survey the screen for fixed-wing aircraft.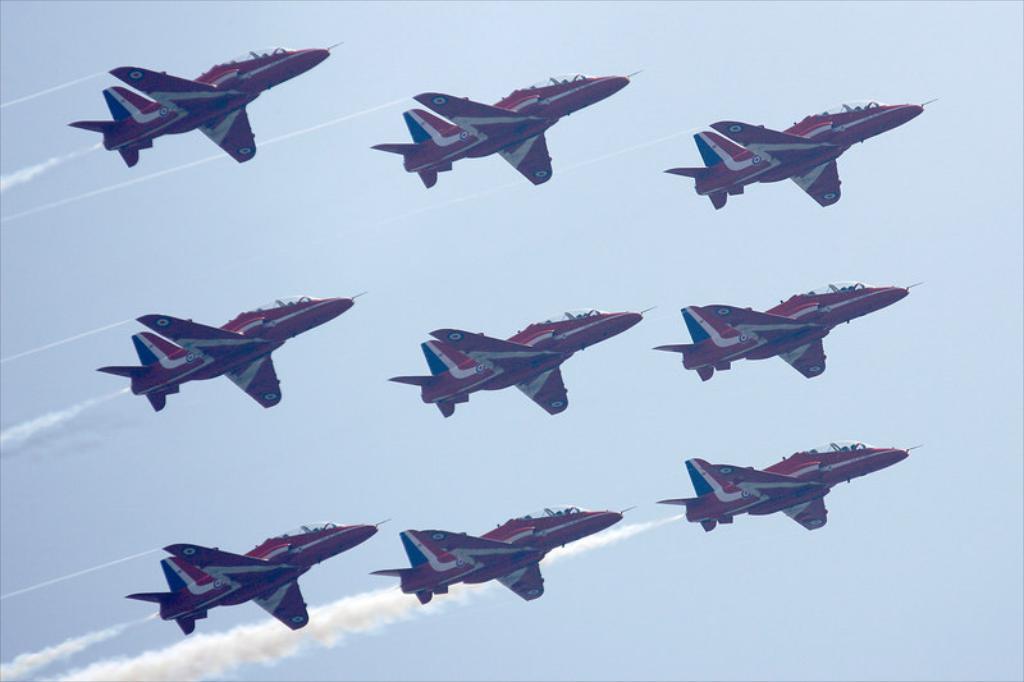
Survey found: <bbox>365, 70, 637, 188</bbox>.
